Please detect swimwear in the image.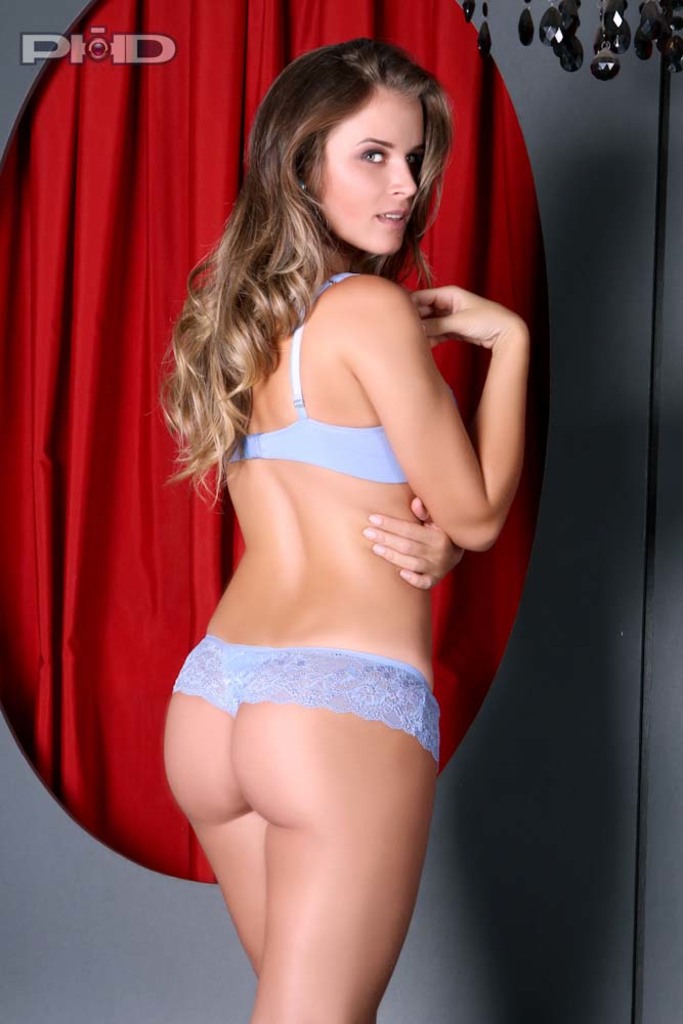
218, 265, 396, 486.
